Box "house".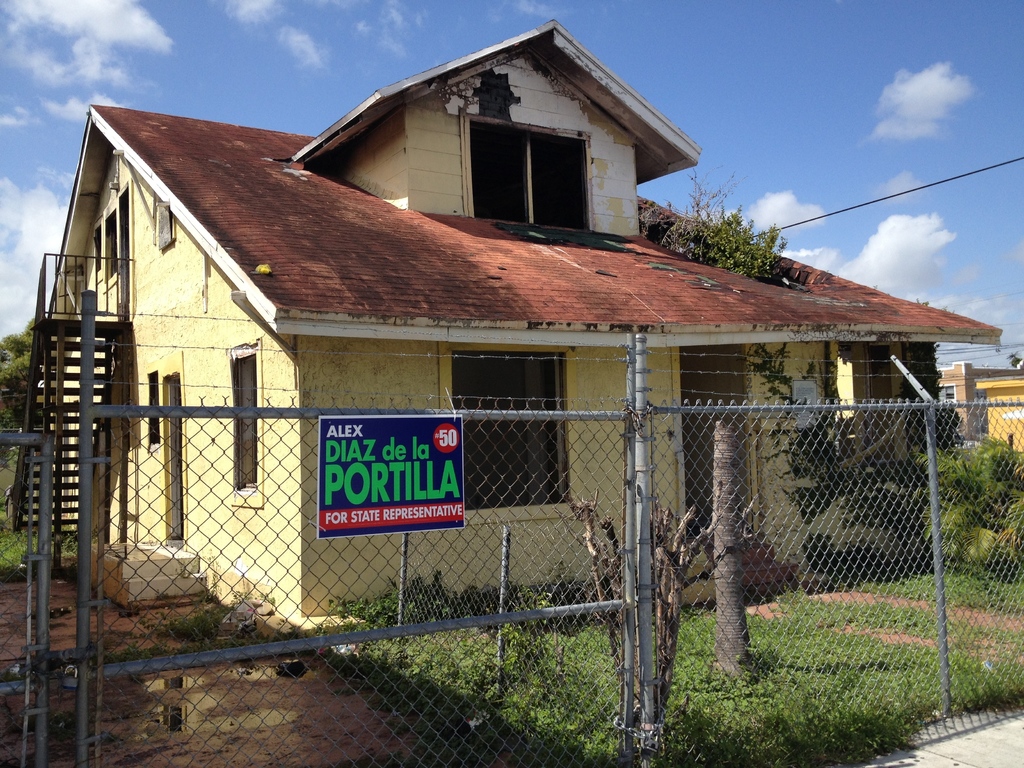
x1=944, y1=359, x2=1023, y2=454.
